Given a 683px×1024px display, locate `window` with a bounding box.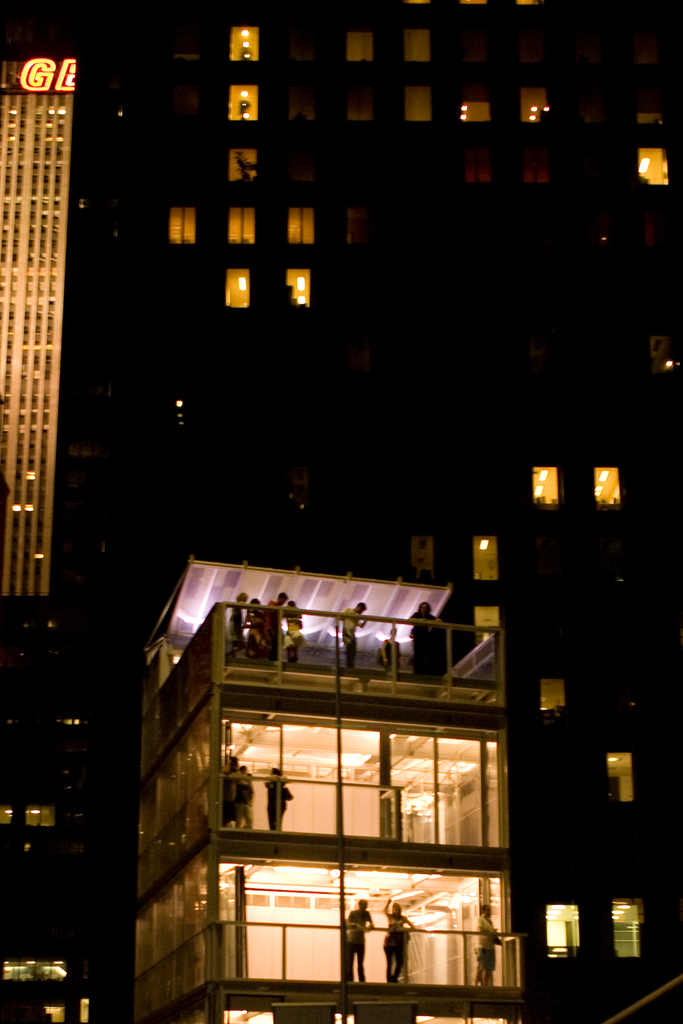
Located: {"left": 533, "top": 466, "right": 561, "bottom": 506}.
